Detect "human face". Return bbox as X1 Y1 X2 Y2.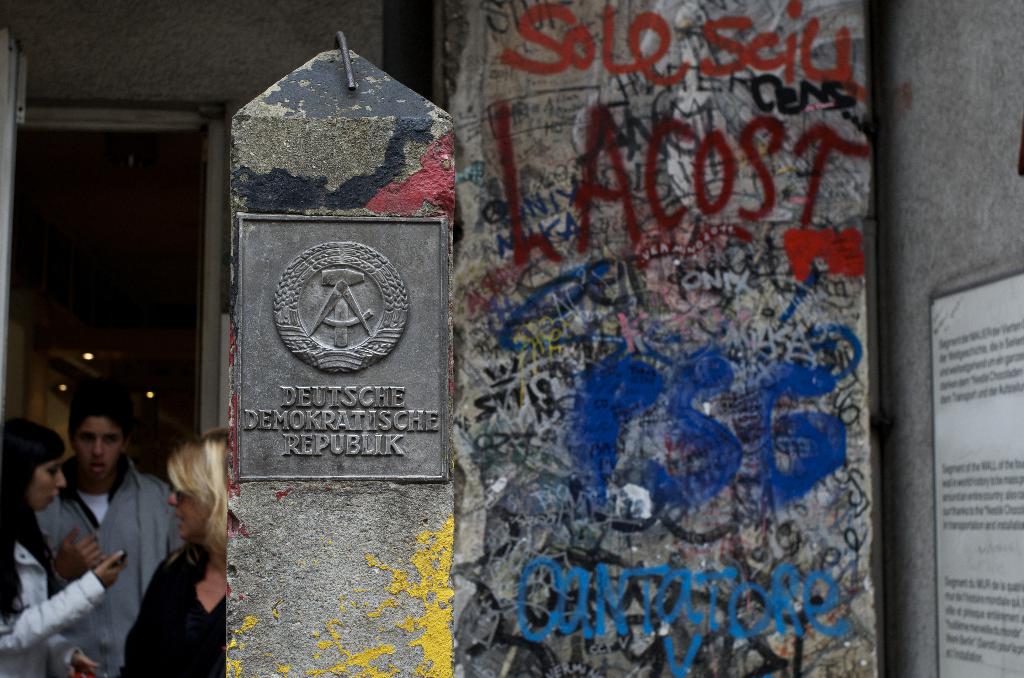
75 416 118 478.
